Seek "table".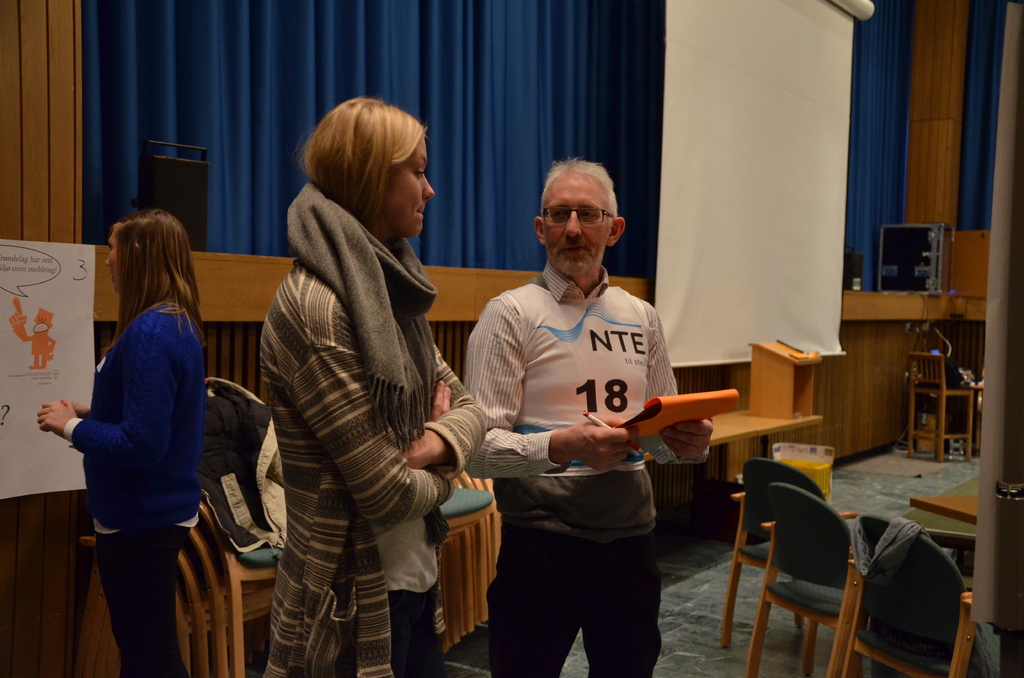
892,469,1023,675.
